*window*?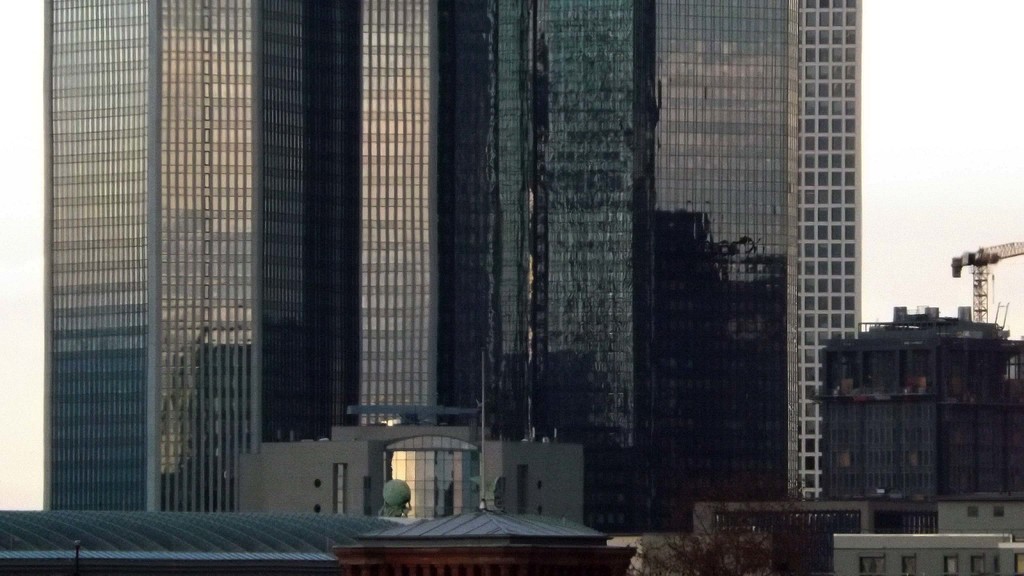
bbox=[518, 466, 530, 518]
